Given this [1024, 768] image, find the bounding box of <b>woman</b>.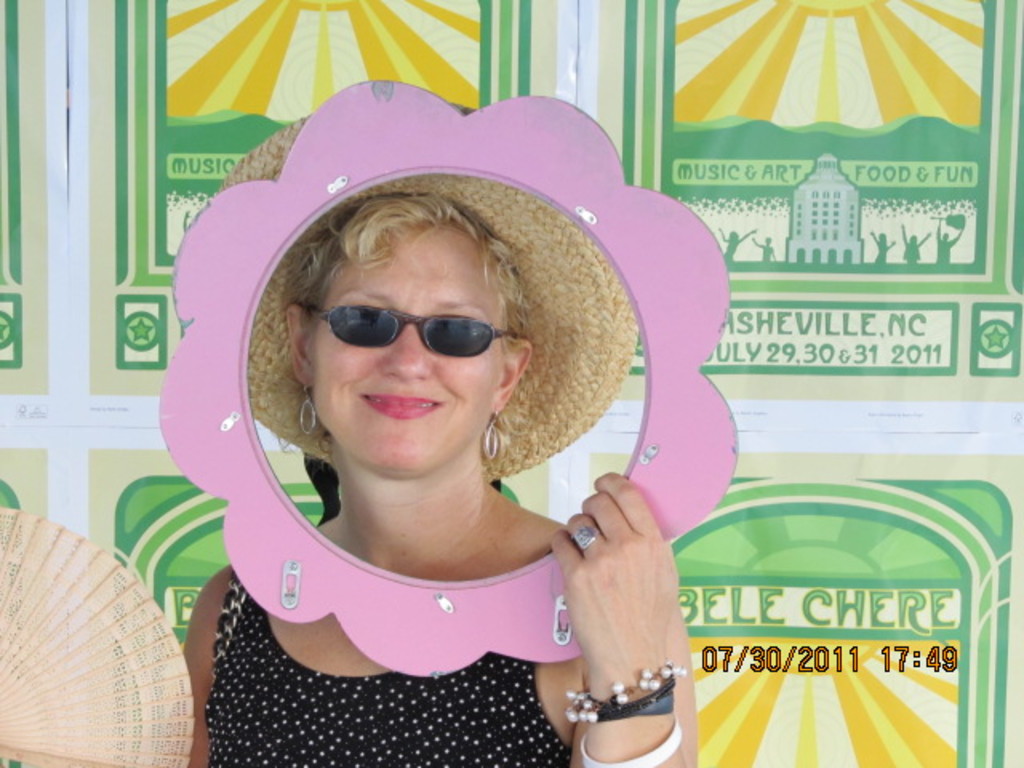
(146, 115, 763, 765).
